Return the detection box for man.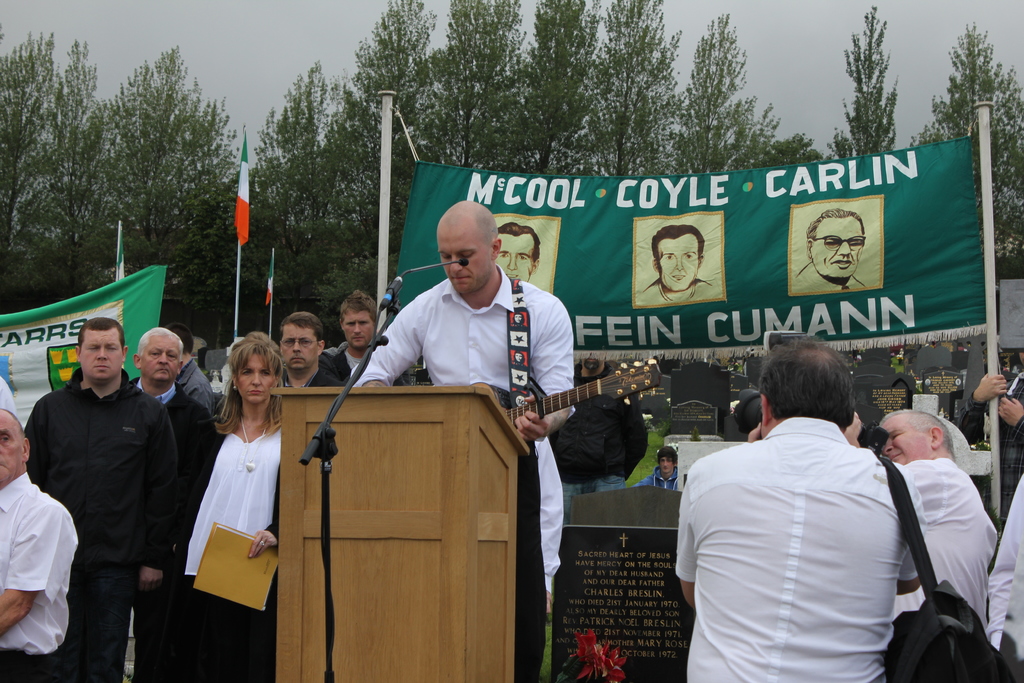
{"left": 348, "top": 198, "right": 575, "bottom": 682}.
